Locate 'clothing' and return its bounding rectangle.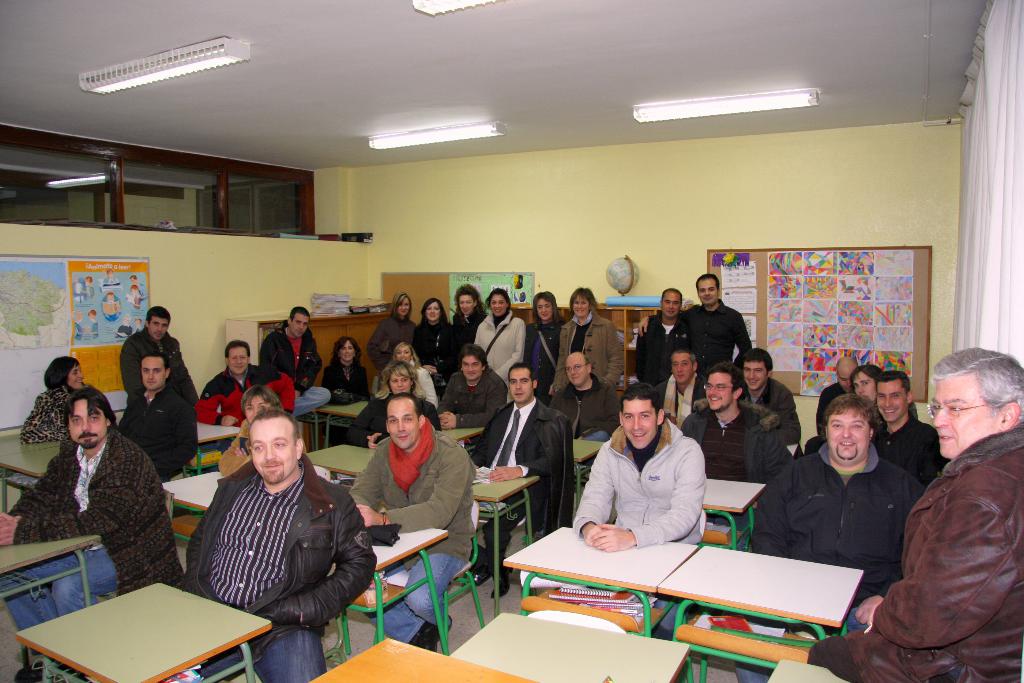
{"left": 15, "top": 378, "right": 87, "bottom": 444}.
